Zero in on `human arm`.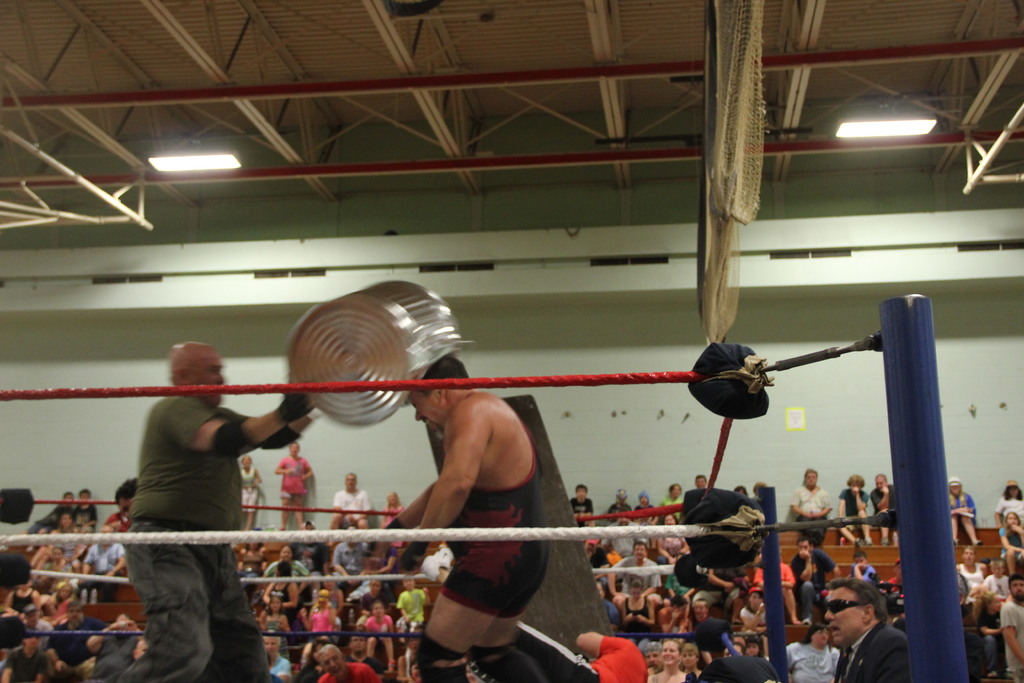
Zeroed in: <bbox>171, 390, 317, 457</bbox>.
